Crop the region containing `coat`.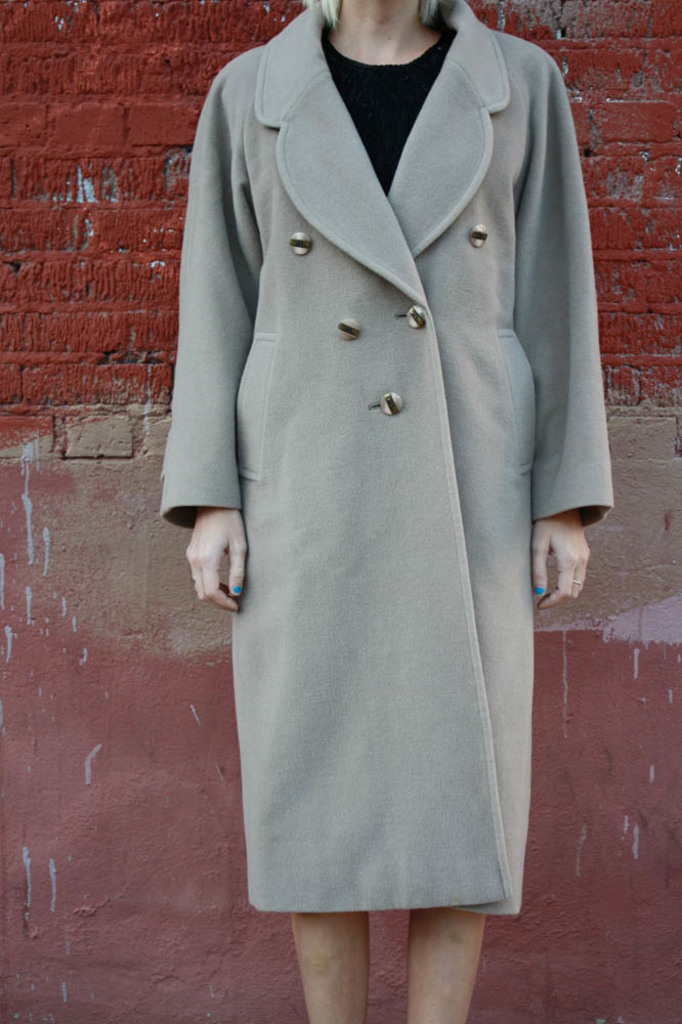
Crop region: 146:0:617:931.
